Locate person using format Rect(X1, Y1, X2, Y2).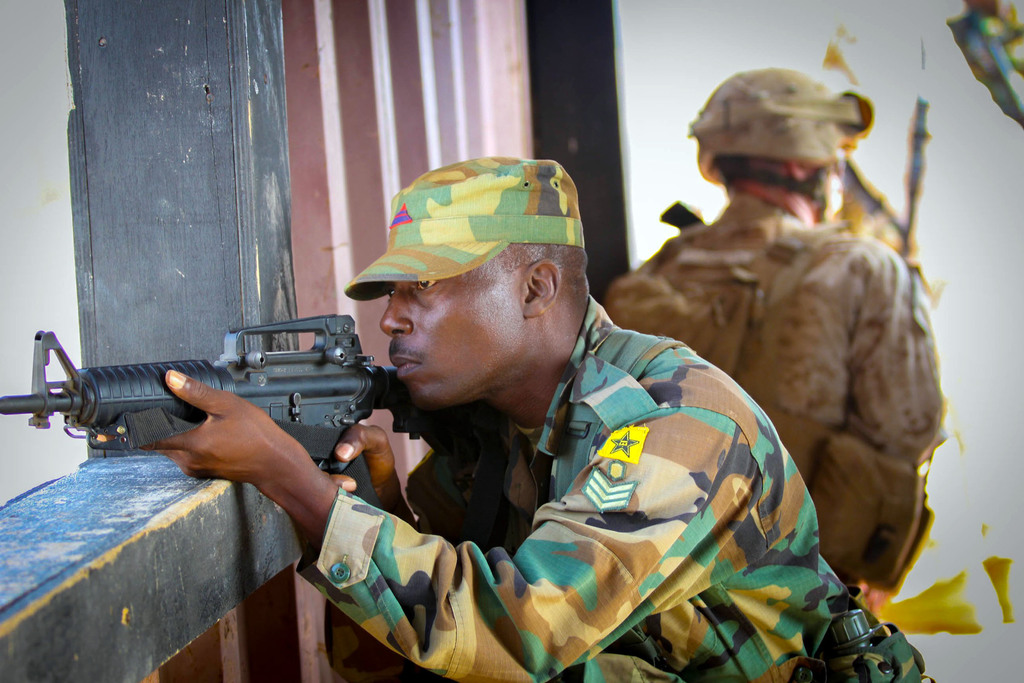
Rect(95, 155, 934, 682).
